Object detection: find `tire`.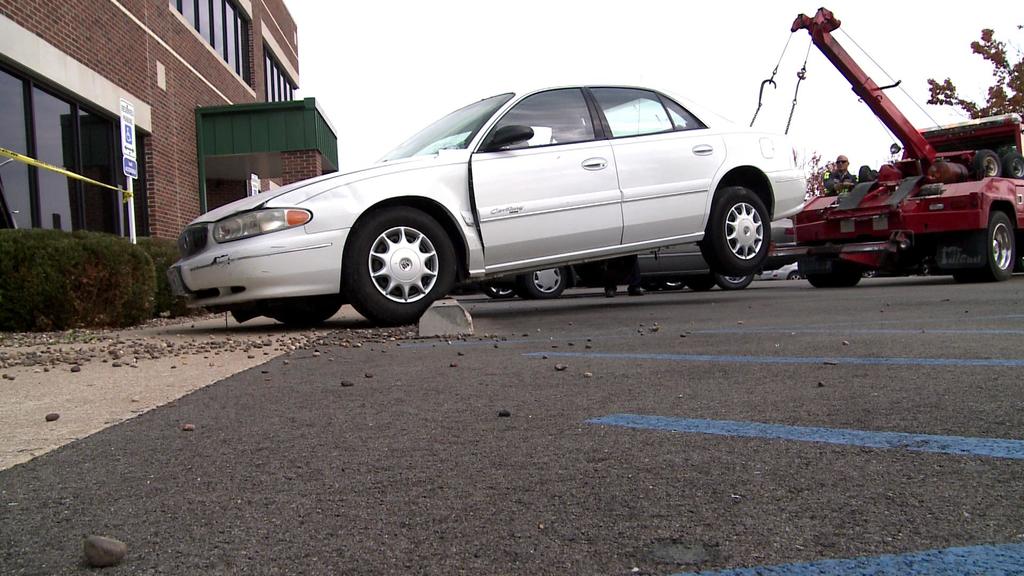
[683, 275, 717, 294].
